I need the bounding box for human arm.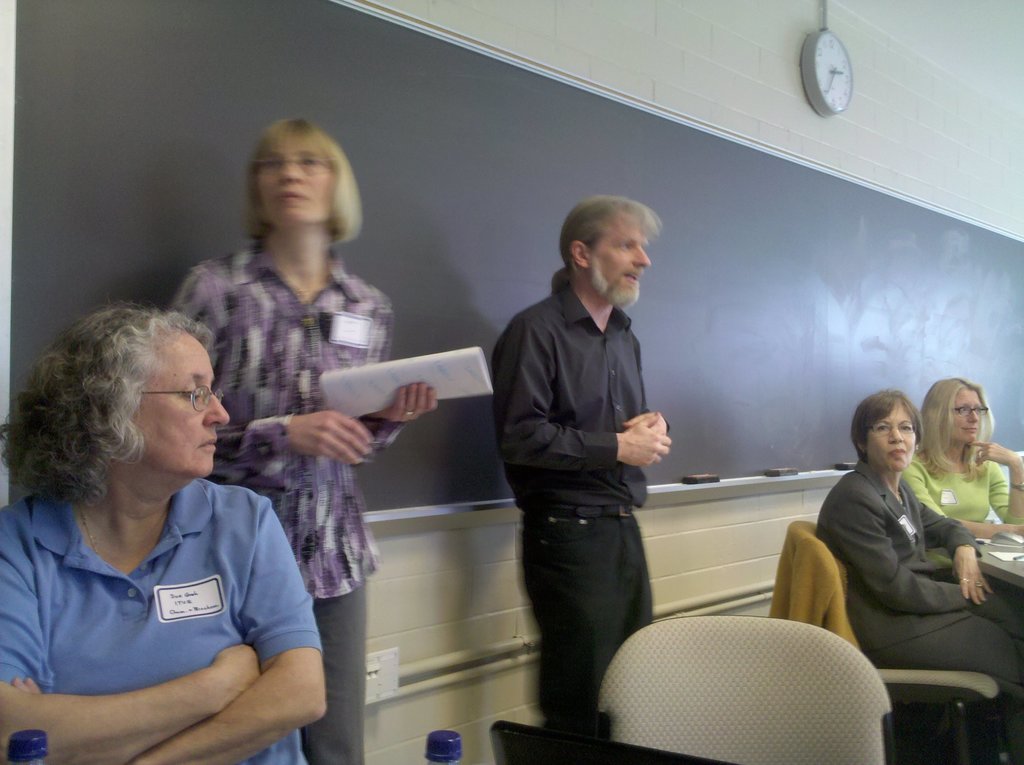
Here it is: [left=899, top=460, right=1020, bottom=541].
